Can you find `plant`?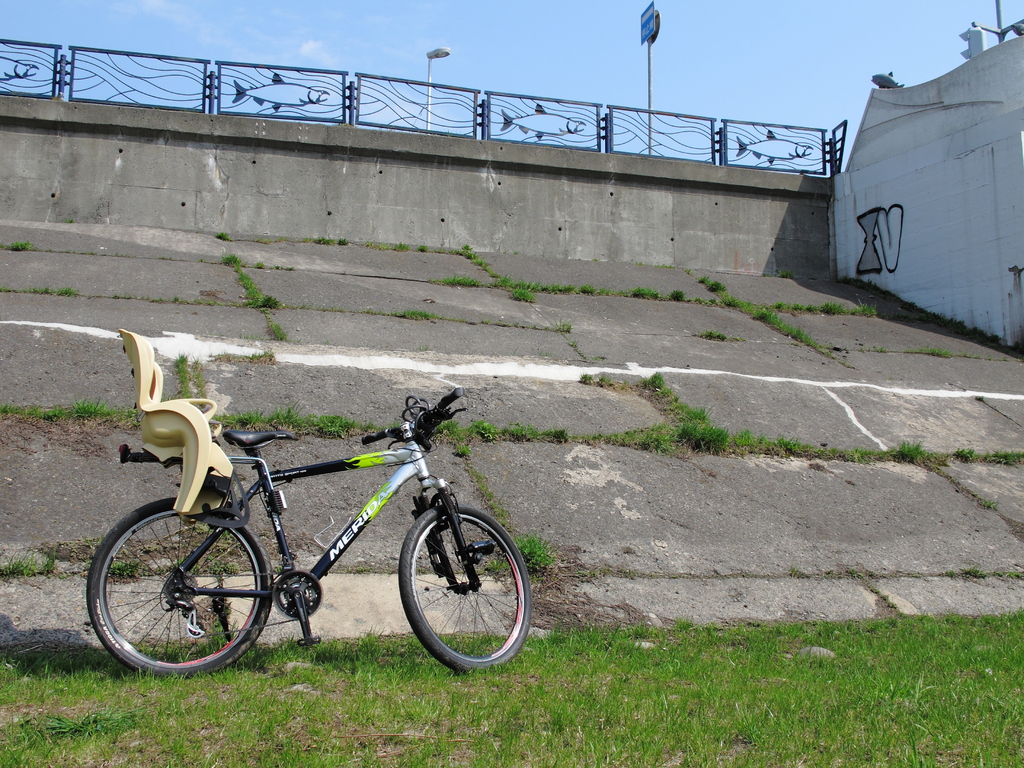
Yes, bounding box: <box>212,348,276,365</box>.
